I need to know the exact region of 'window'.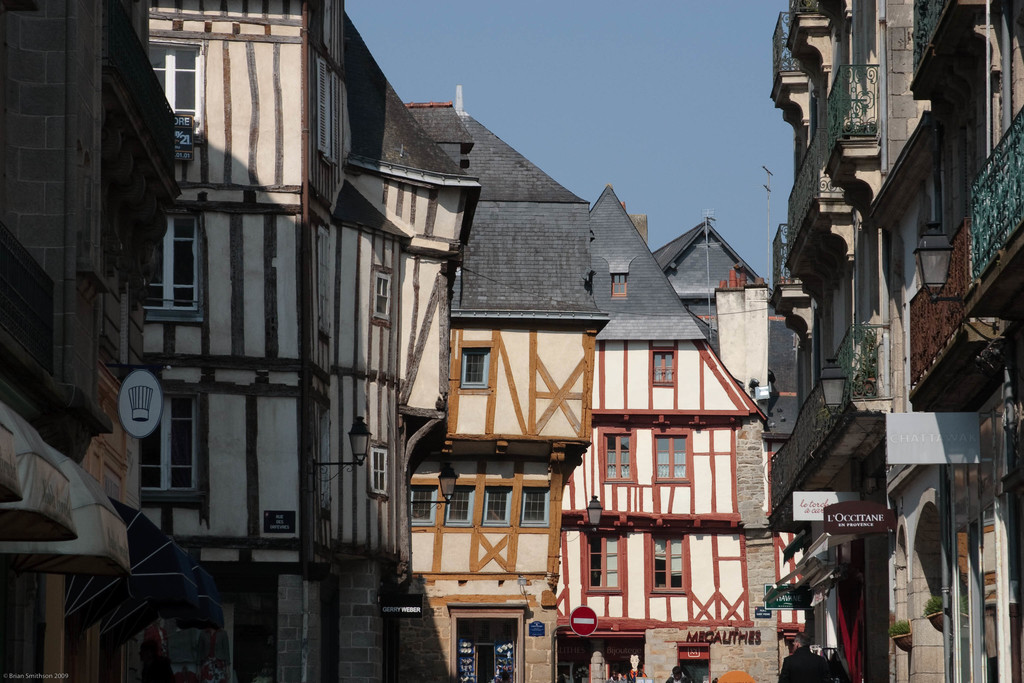
Region: box=[516, 480, 550, 539].
